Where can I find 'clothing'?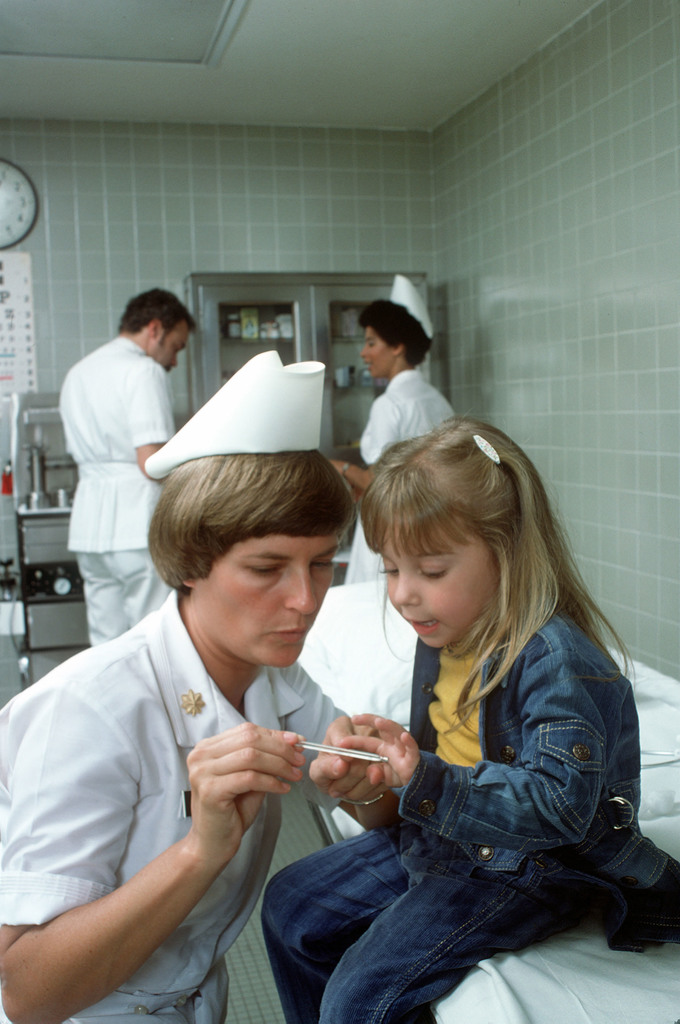
You can find it at bbox(254, 575, 658, 1023).
